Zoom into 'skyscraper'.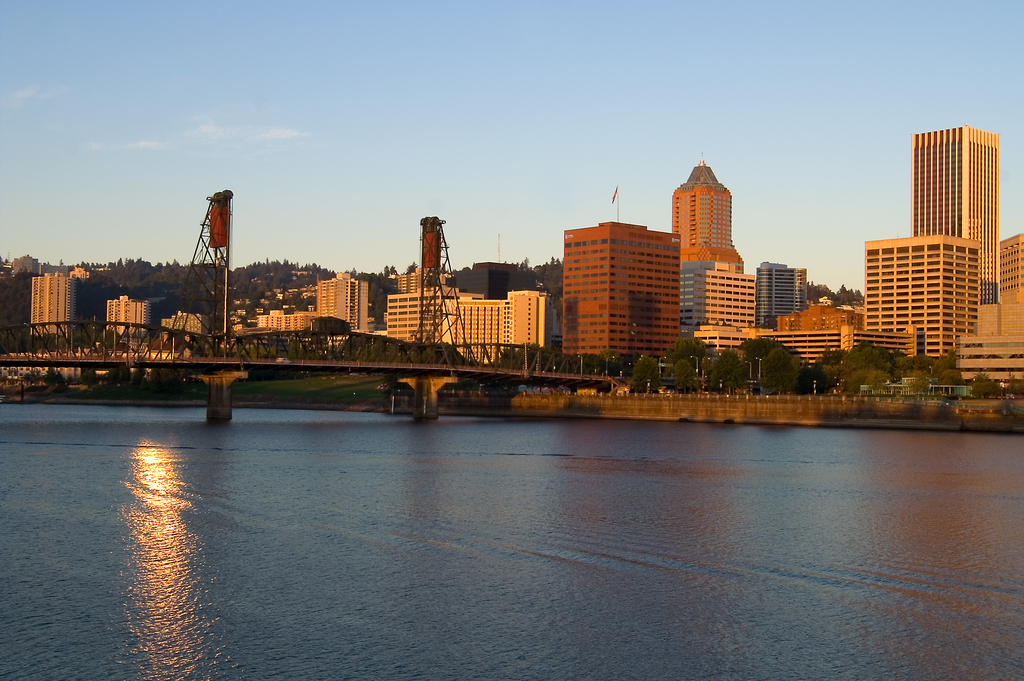
Zoom target: <region>107, 293, 149, 345</region>.
